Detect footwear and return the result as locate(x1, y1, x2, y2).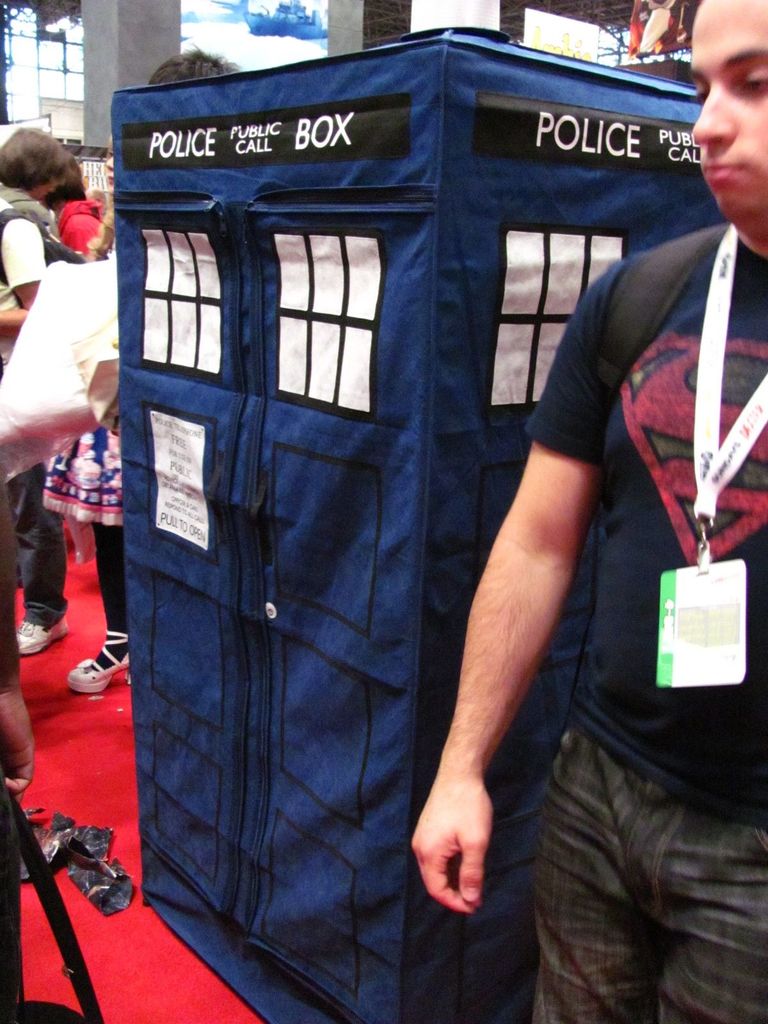
locate(63, 627, 131, 694).
